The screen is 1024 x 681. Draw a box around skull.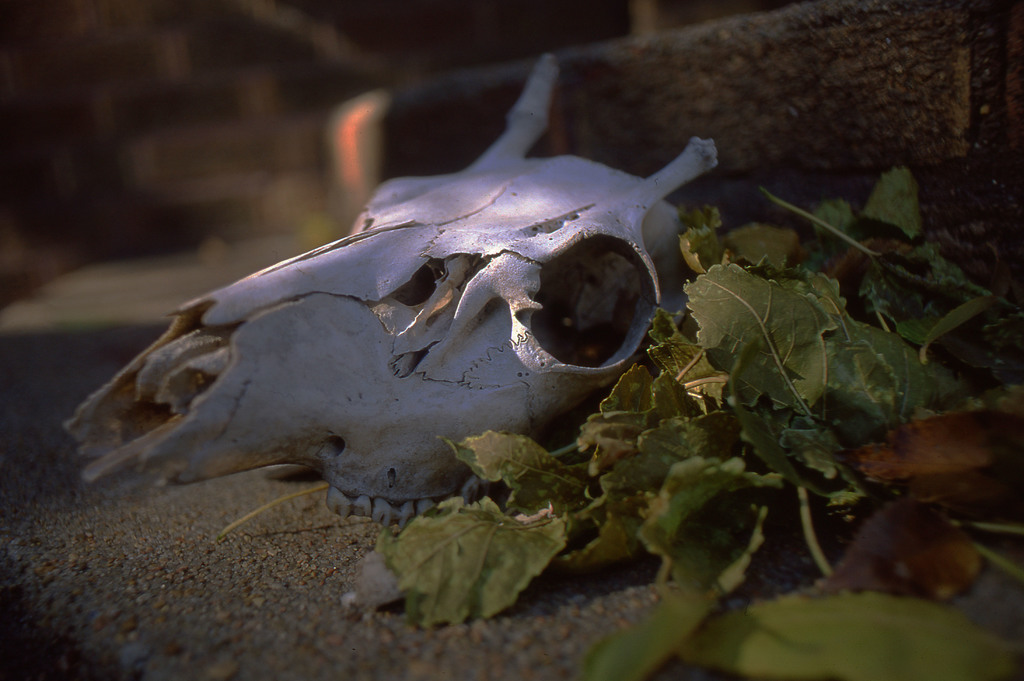
bbox=(63, 57, 720, 527).
